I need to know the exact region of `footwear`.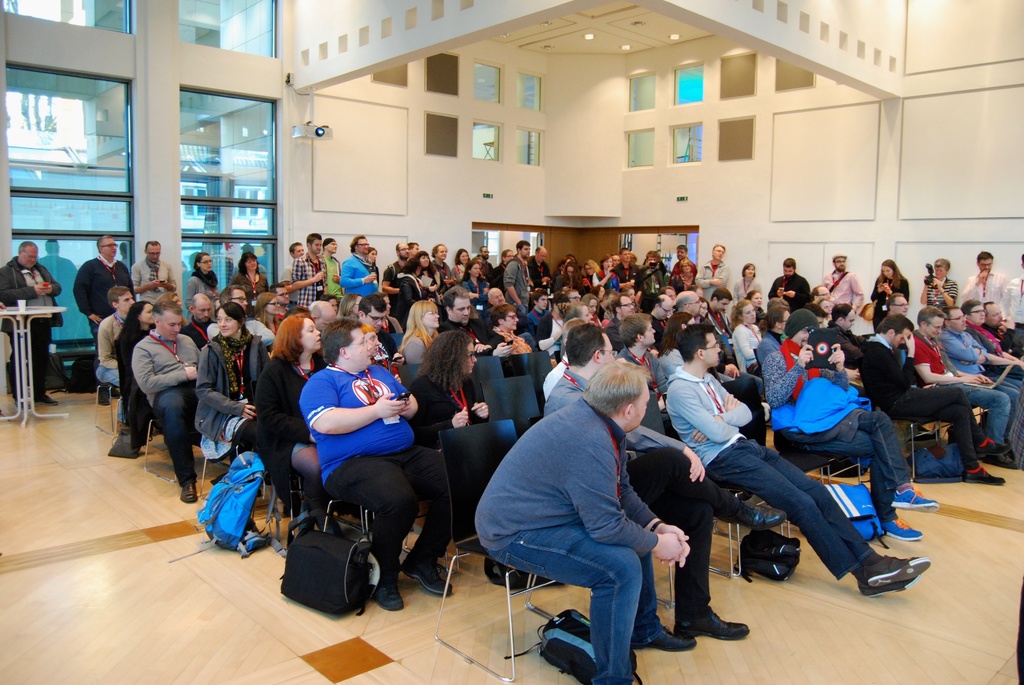
Region: 979:434:995:457.
